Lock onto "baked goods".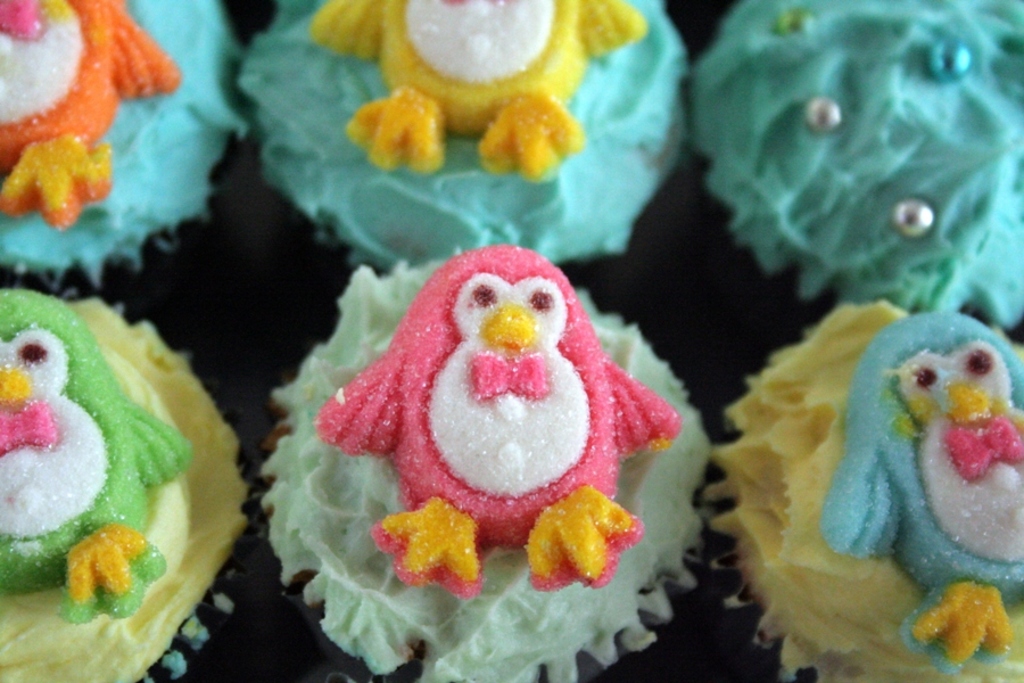
Locked: <box>240,0,692,274</box>.
